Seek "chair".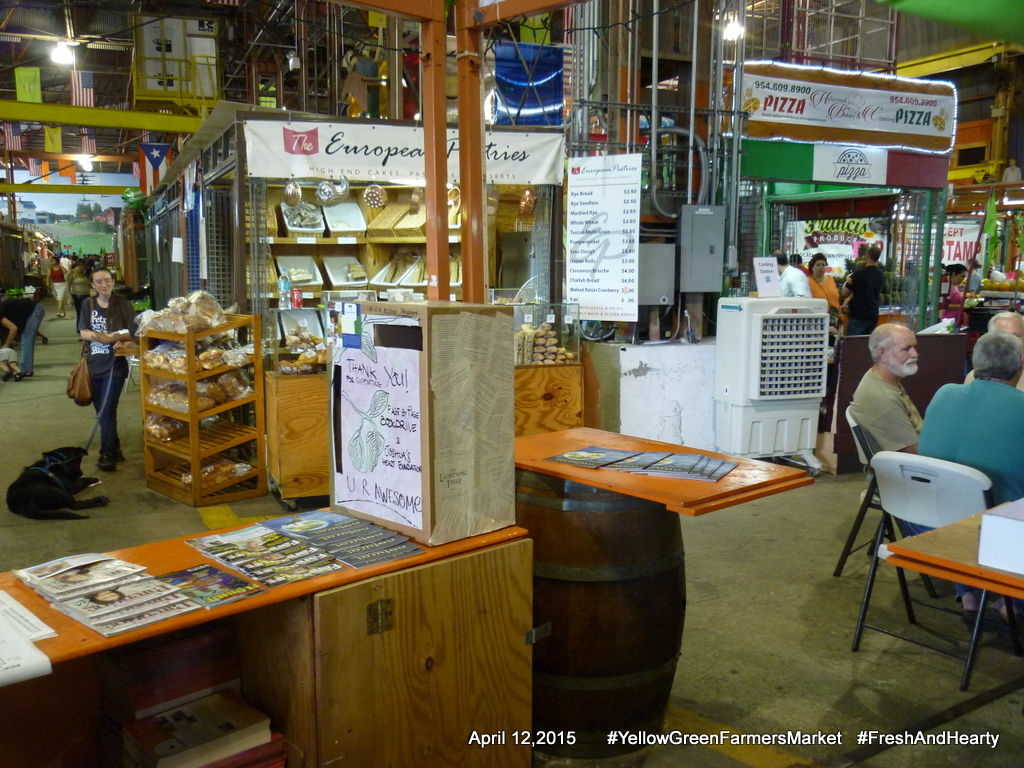
bbox(831, 406, 946, 630).
